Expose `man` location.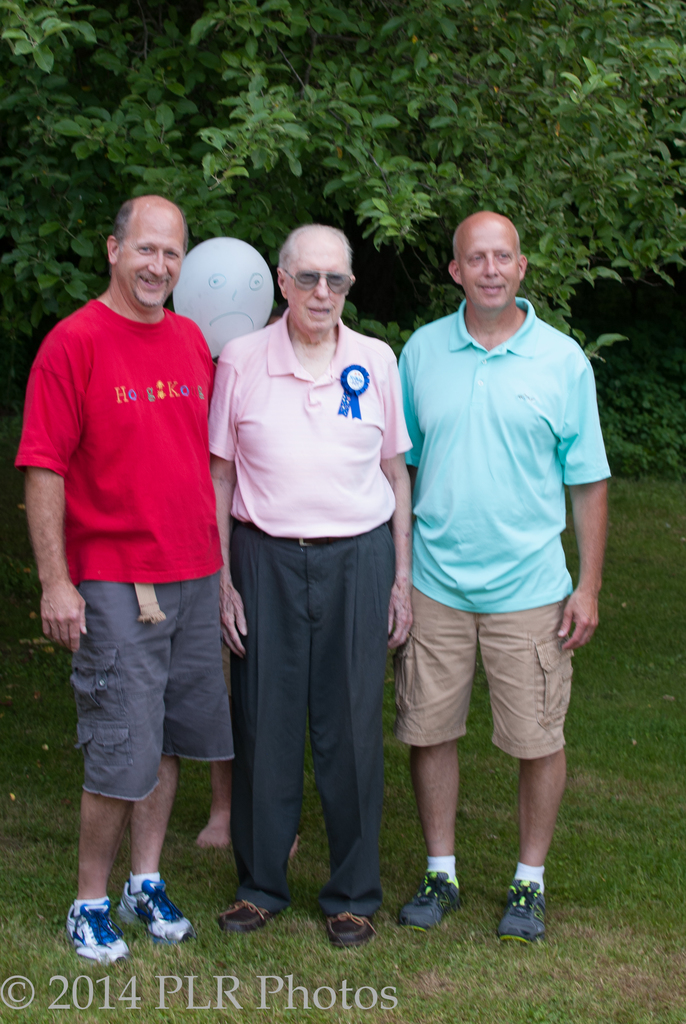
Exposed at bbox=(16, 195, 239, 970).
